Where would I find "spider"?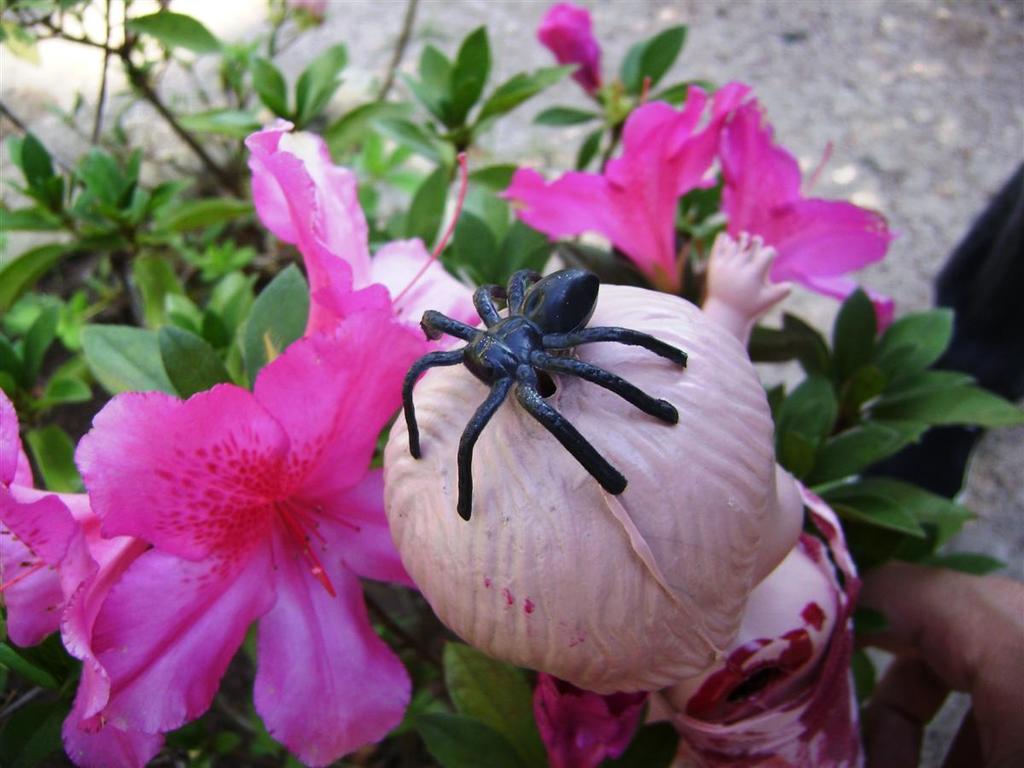
At left=386, top=263, right=688, bottom=522.
